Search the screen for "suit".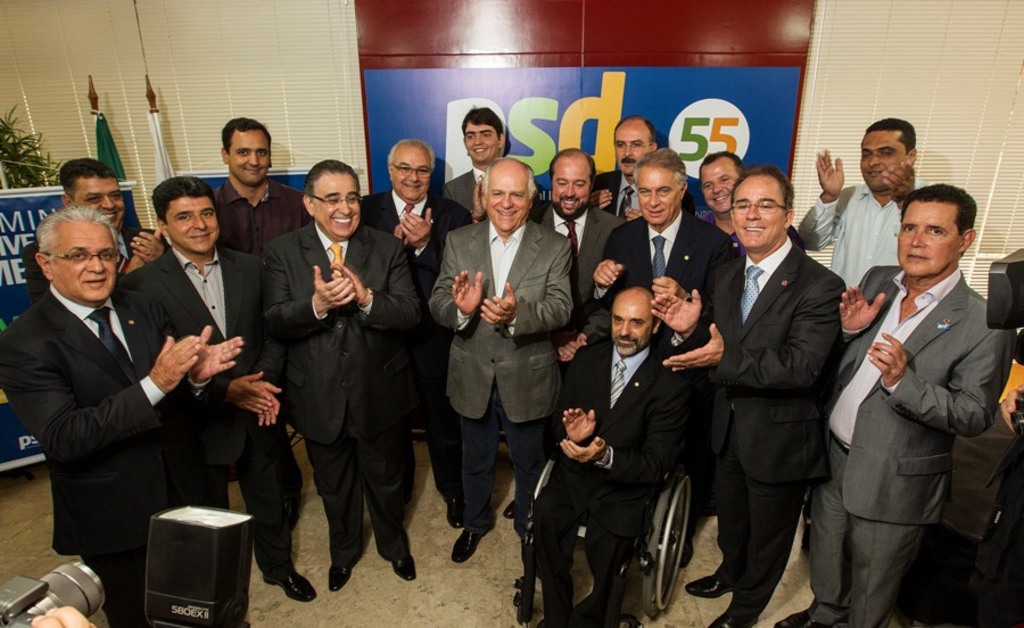
Found at [666, 230, 851, 627].
